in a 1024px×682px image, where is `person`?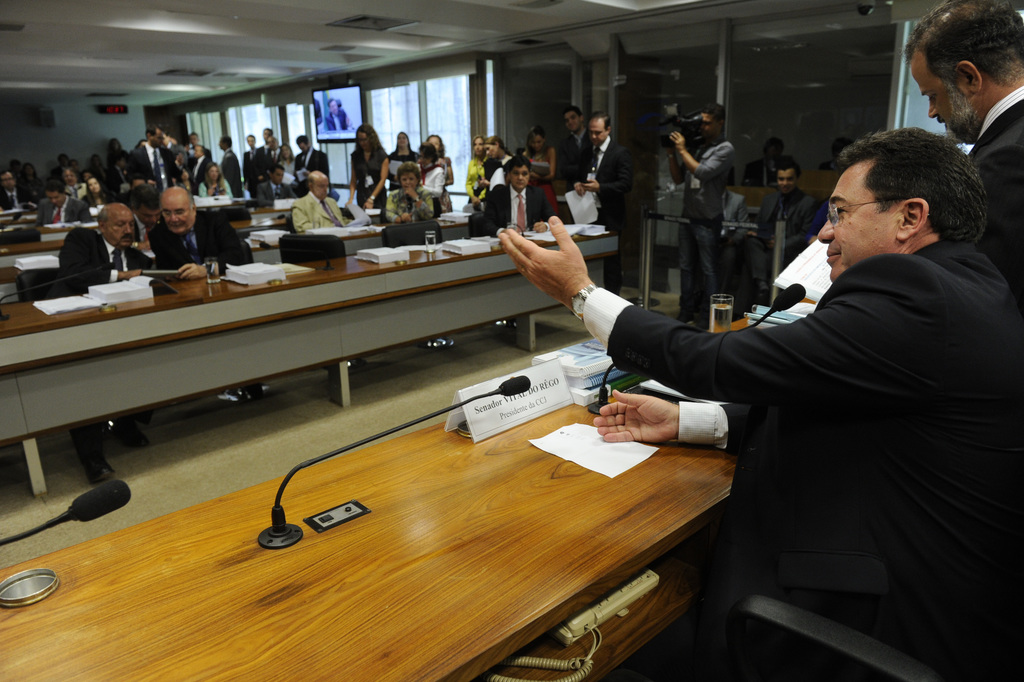
BBox(616, 93, 989, 655).
